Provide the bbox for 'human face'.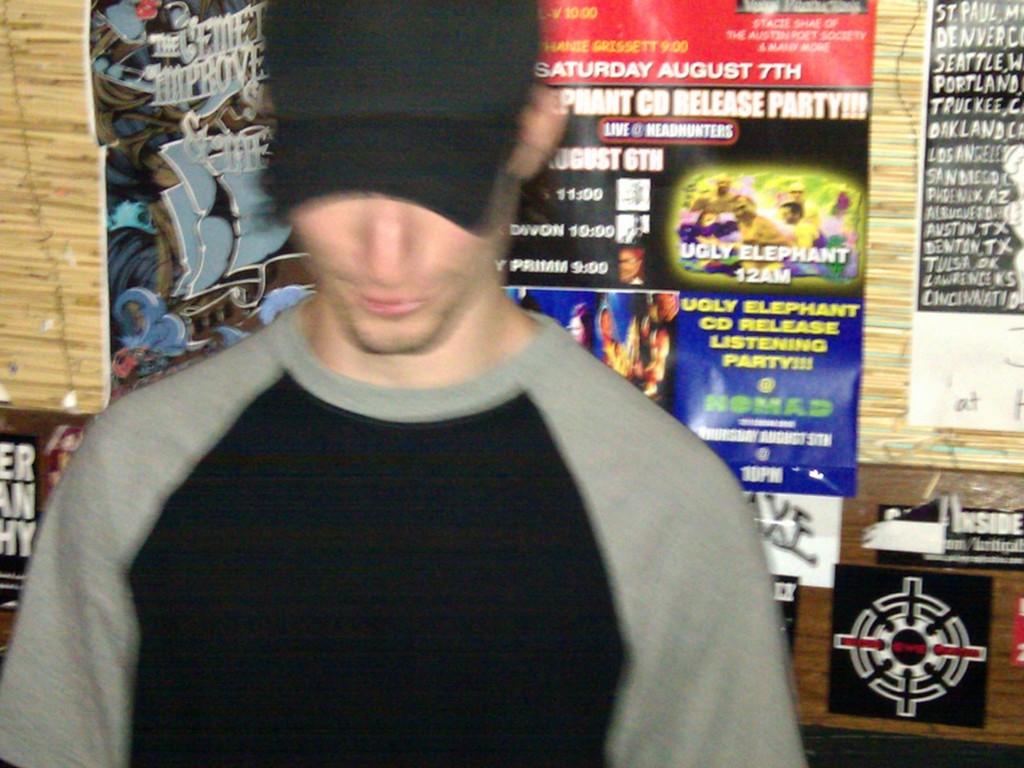
locate(293, 170, 504, 350).
